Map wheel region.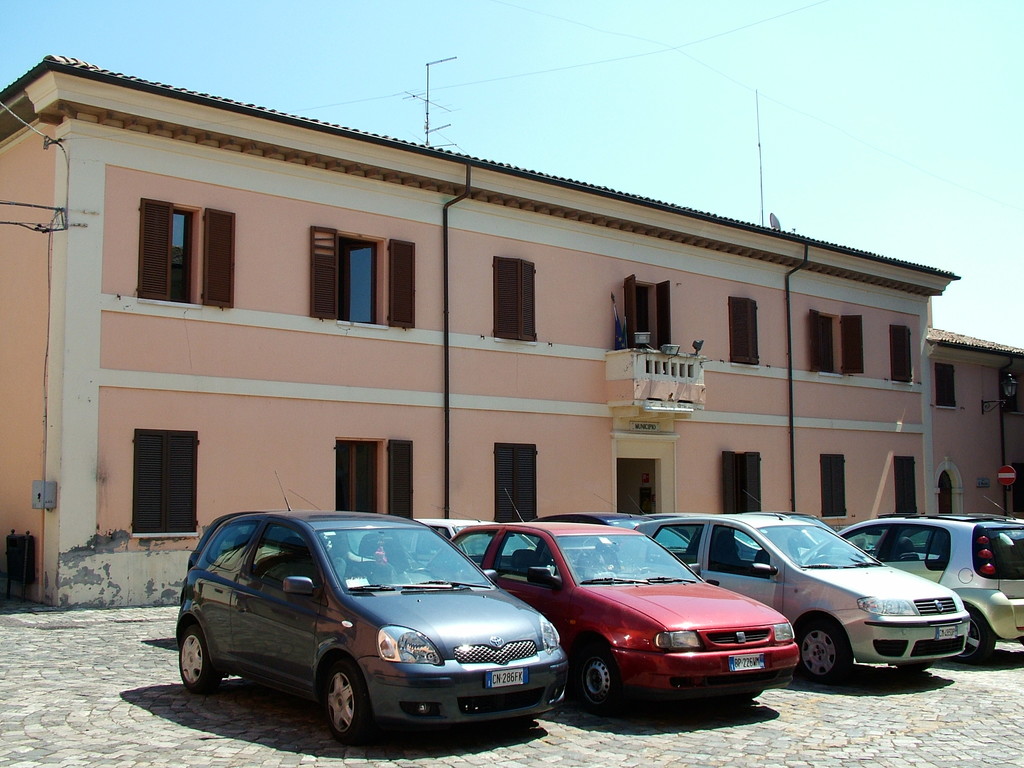
Mapped to bbox=[953, 602, 996, 665].
